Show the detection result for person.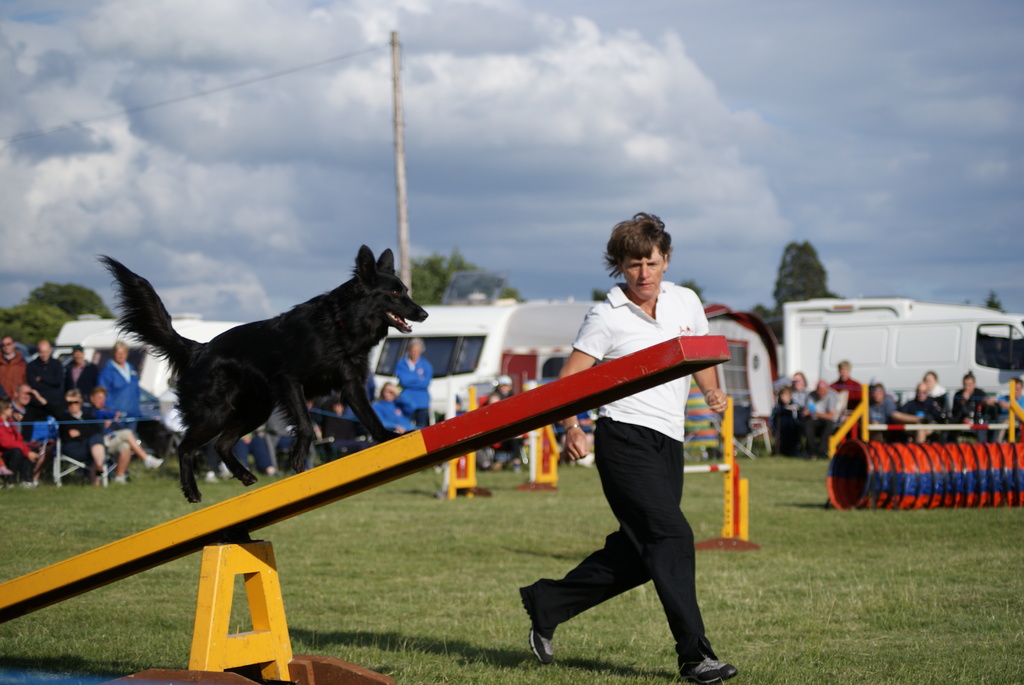
[390,332,434,420].
